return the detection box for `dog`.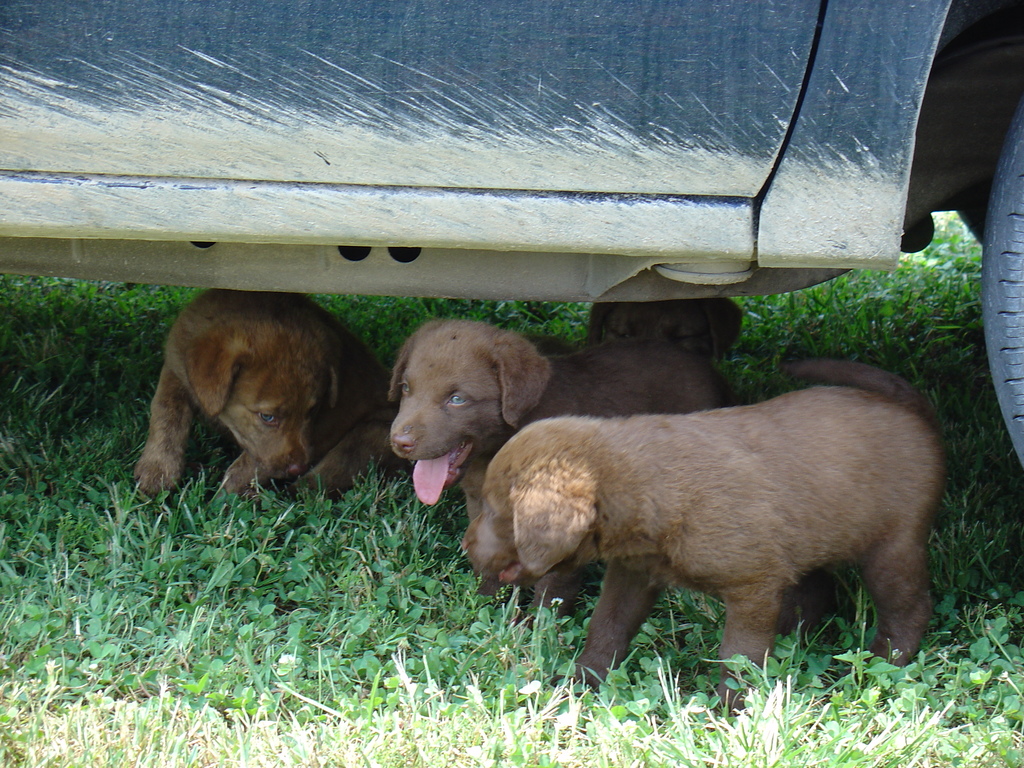
l=531, t=301, r=745, b=369.
